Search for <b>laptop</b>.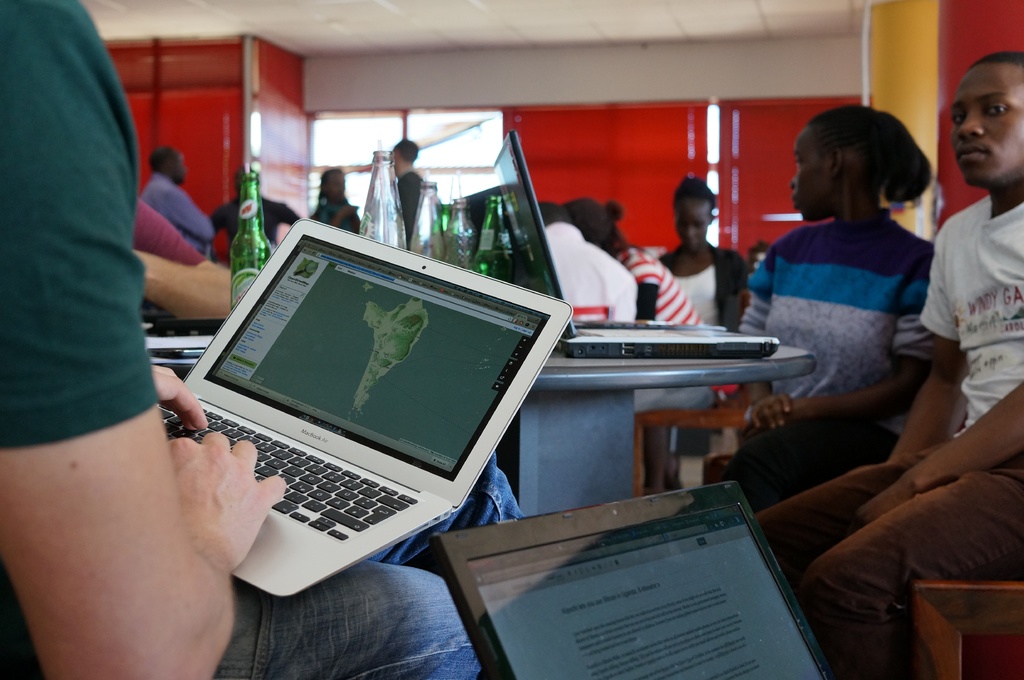
Found at crop(496, 132, 780, 357).
